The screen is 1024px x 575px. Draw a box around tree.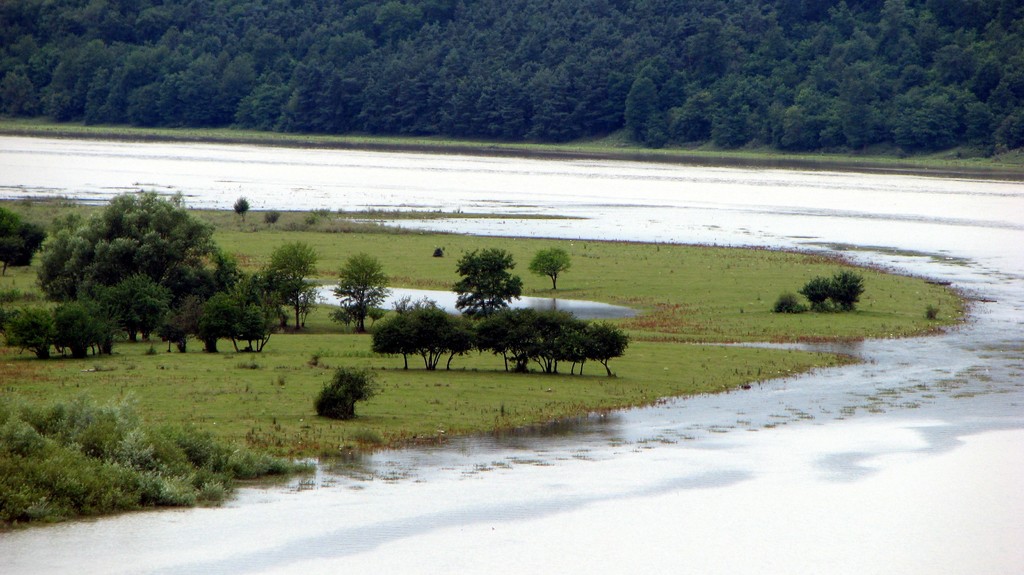
select_region(0, 206, 45, 270).
